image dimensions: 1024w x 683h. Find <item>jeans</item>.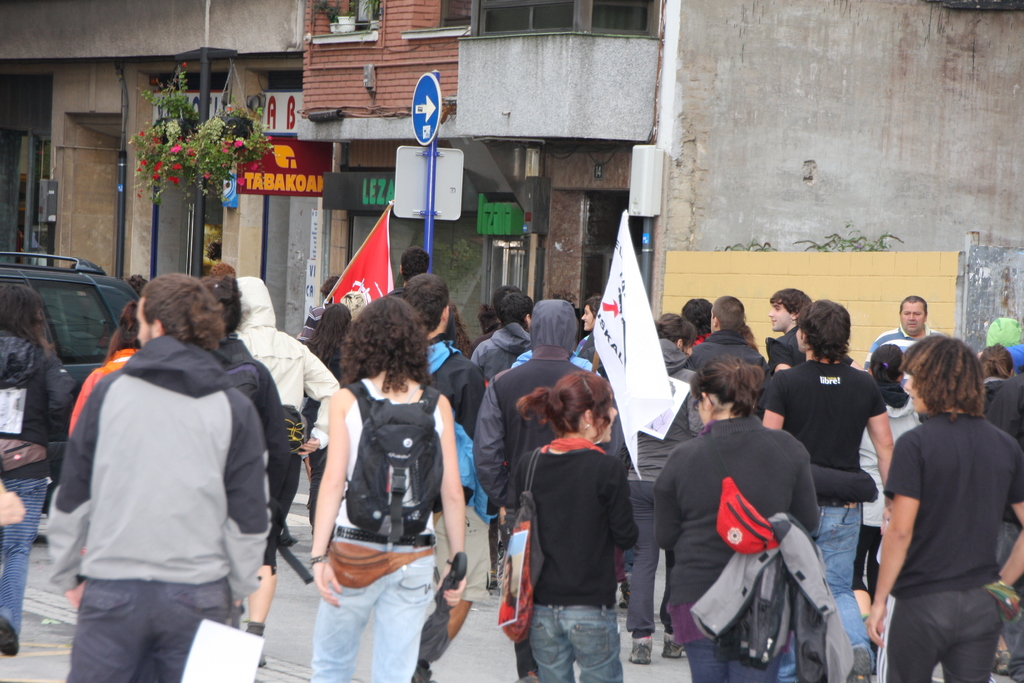
307,523,442,682.
